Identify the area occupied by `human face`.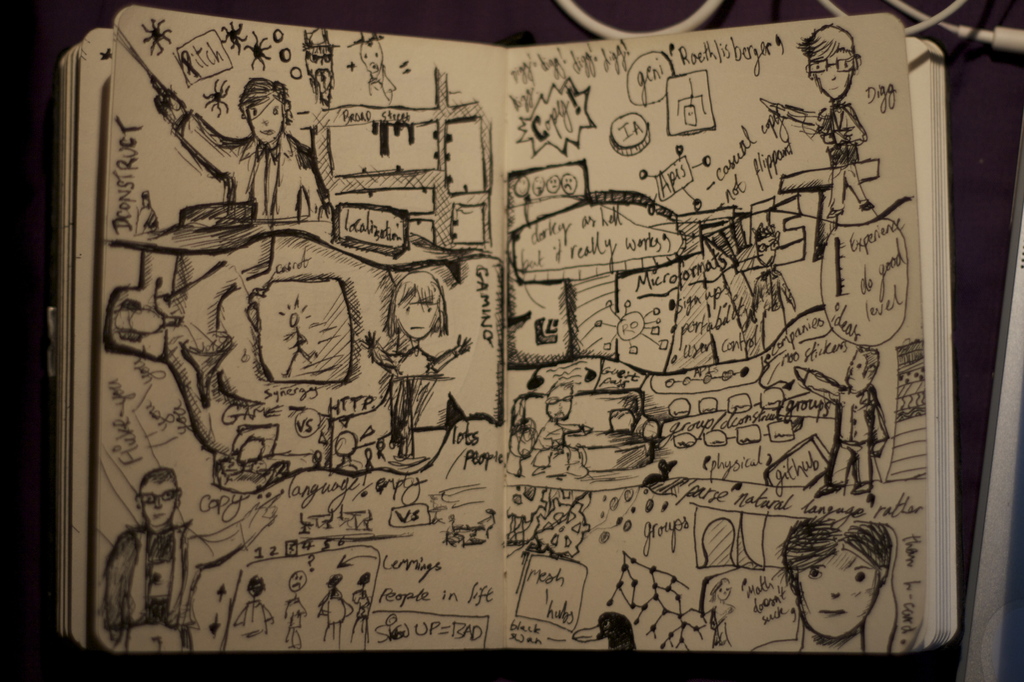
Area: bbox(360, 44, 383, 71).
